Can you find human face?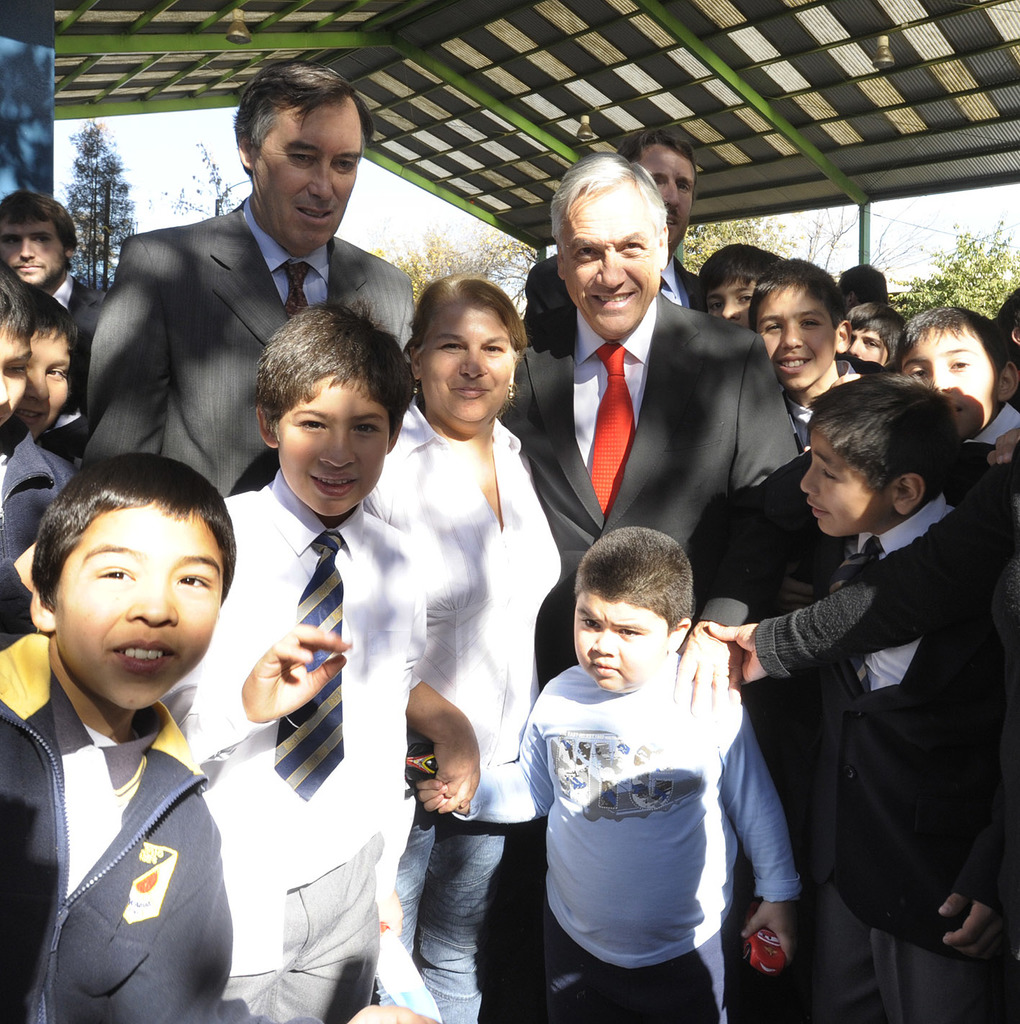
Yes, bounding box: rect(56, 504, 227, 709).
